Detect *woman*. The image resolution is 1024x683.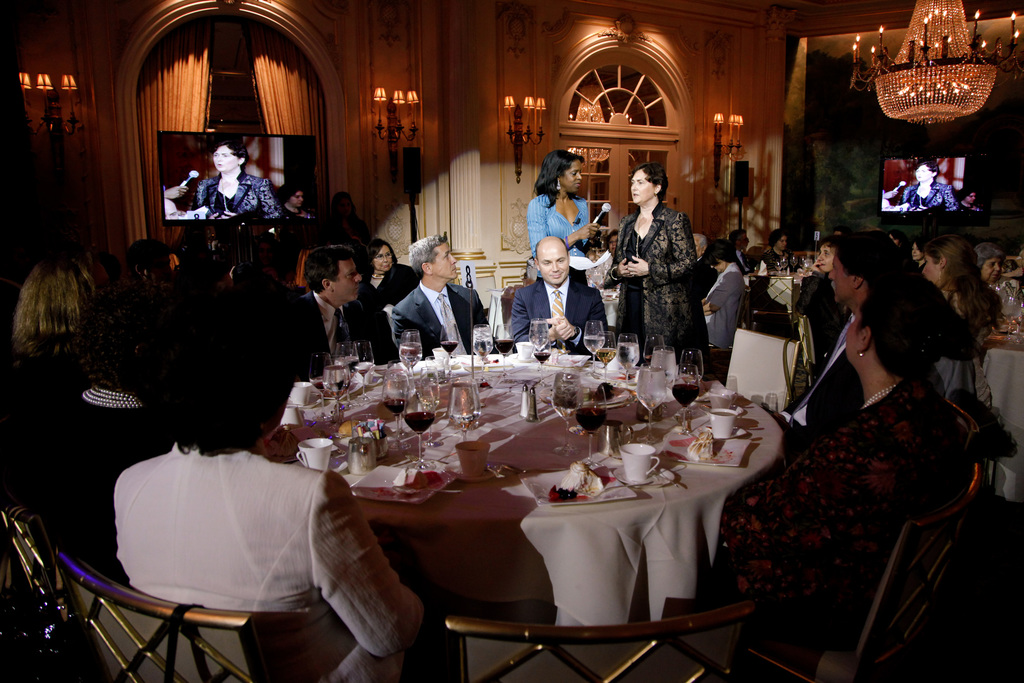
<box>193,141,279,217</box>.
